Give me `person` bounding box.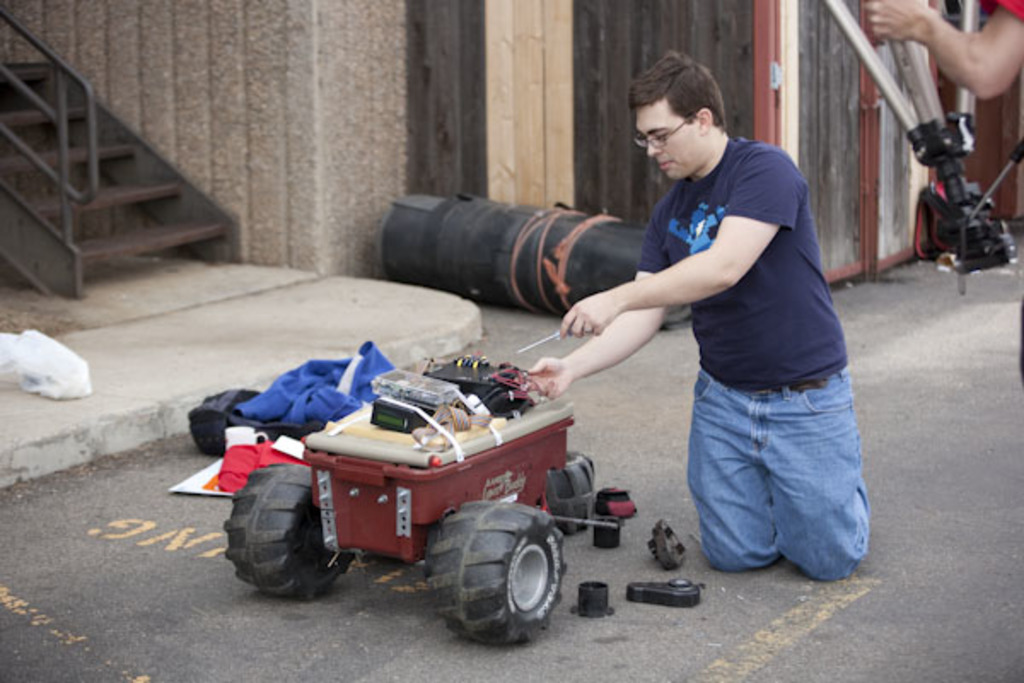
crop(862, 0, 1022, 377).
